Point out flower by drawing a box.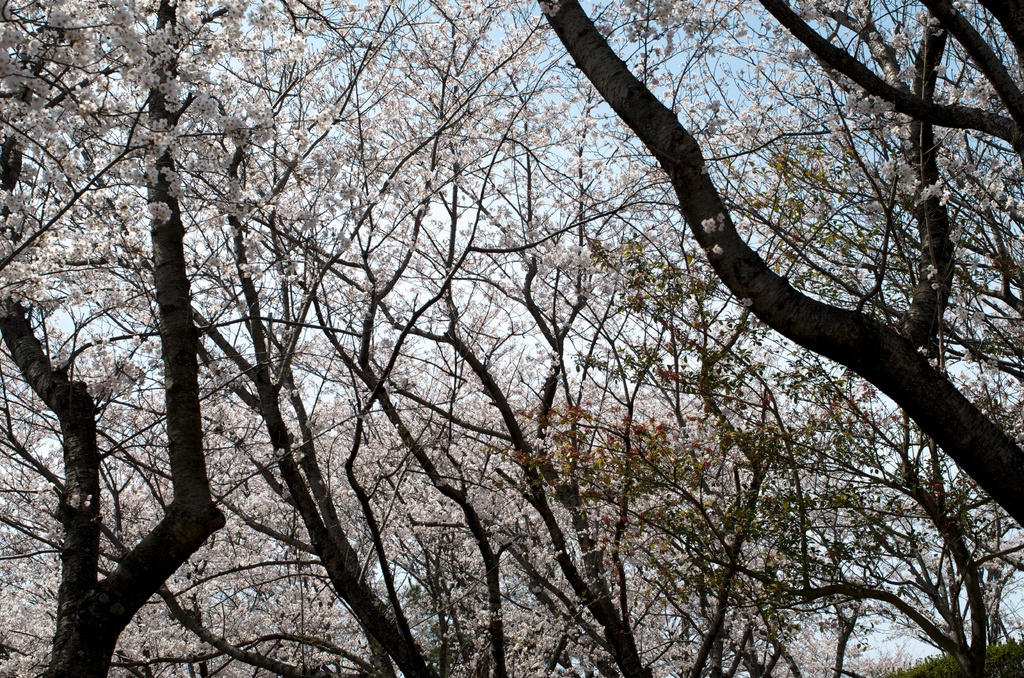
crop(712, 245, 722, 252).
